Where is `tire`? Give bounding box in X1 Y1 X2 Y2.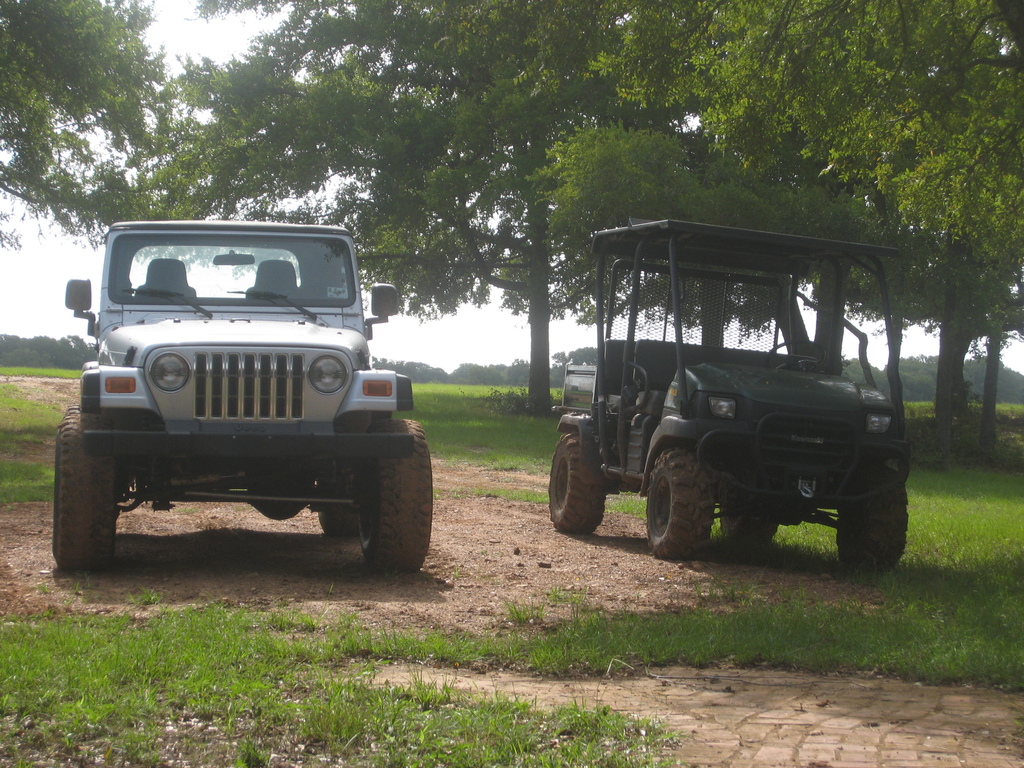
718 492 776 545.
